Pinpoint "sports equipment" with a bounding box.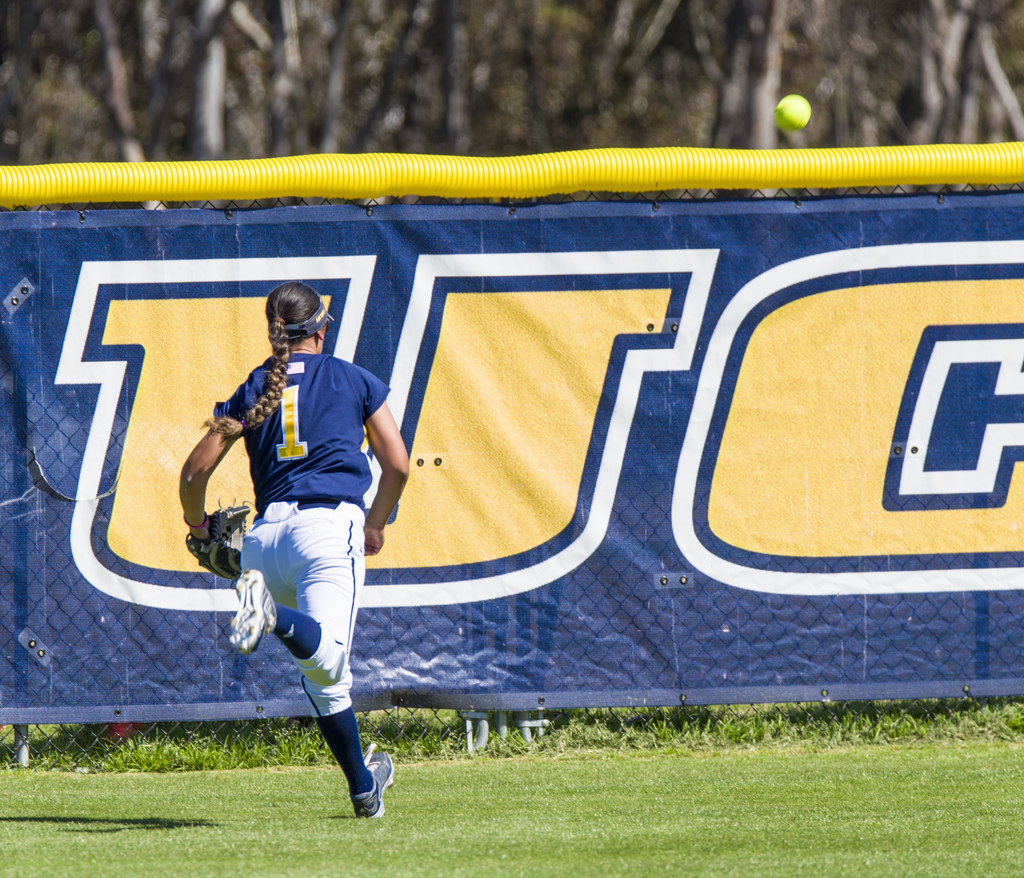
{"x1": 774, "y1": 96, "x2": 806, "y2": 128}.
